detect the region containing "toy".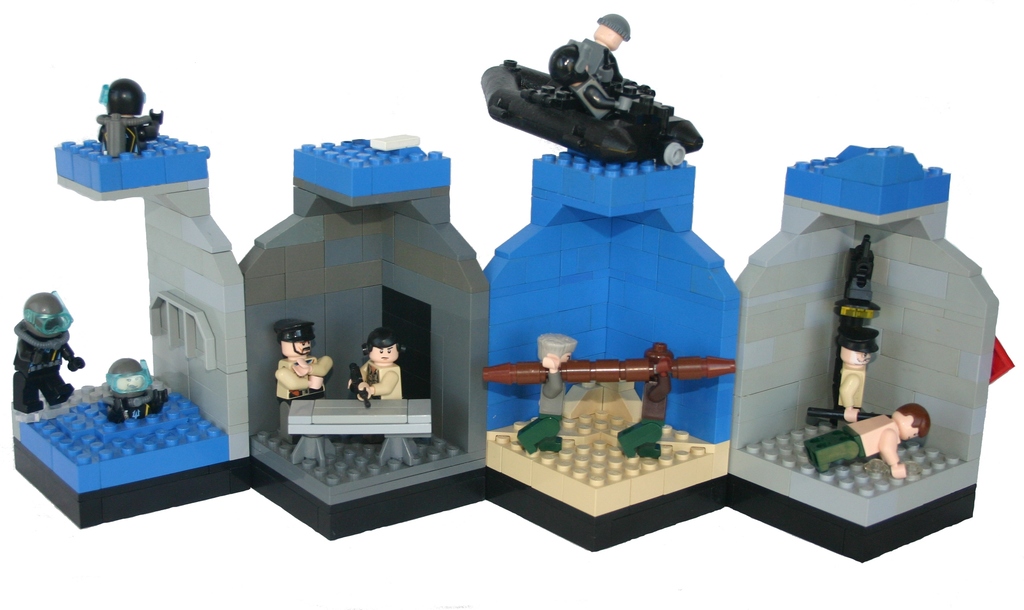
Rect(12, 289, 86, 417).
